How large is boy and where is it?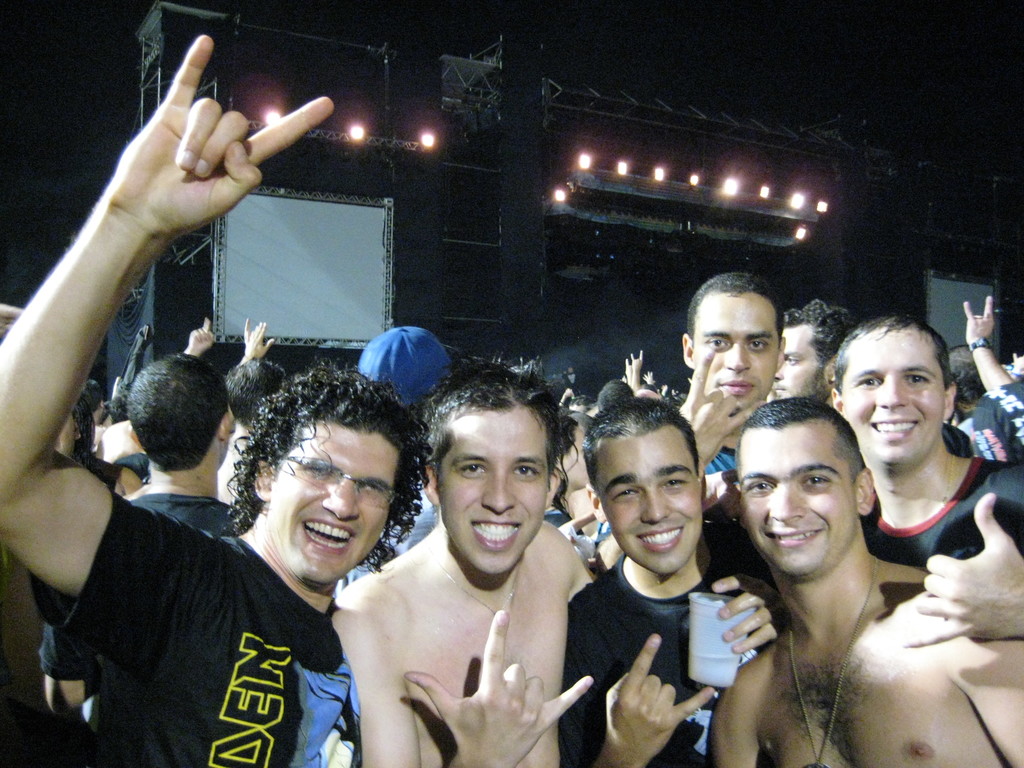
Bounding box: [left=598, top=378, right=643, bottom=412].
